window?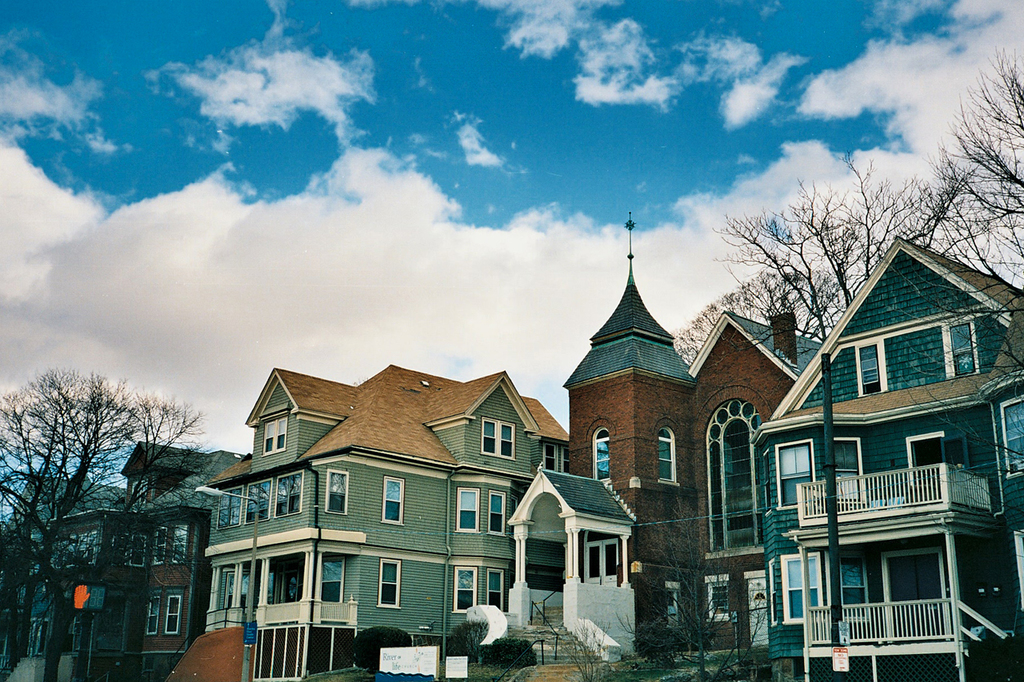
<box>161,594,186,638</box>
